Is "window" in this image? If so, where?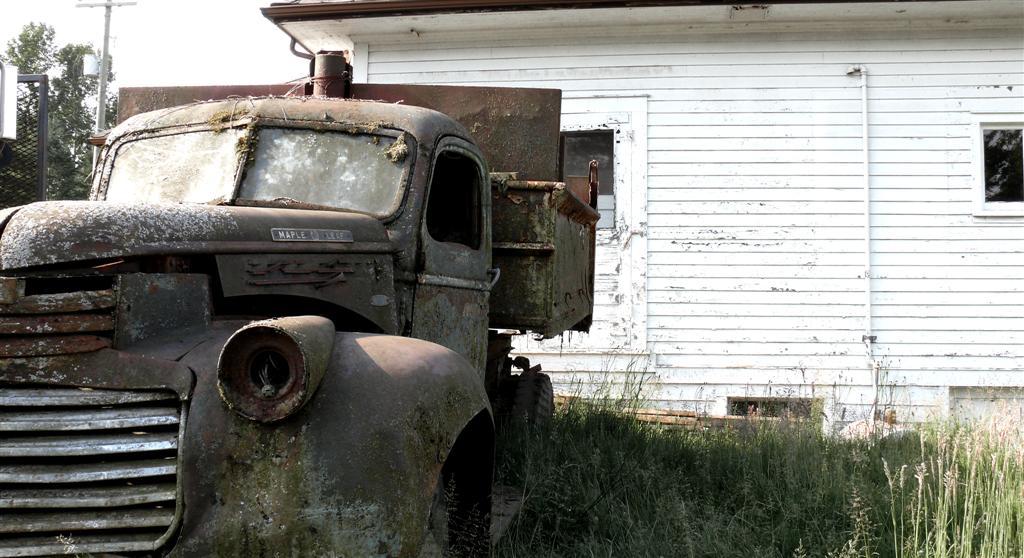
Yes, at bbox=[233, 108, 421, 231].
